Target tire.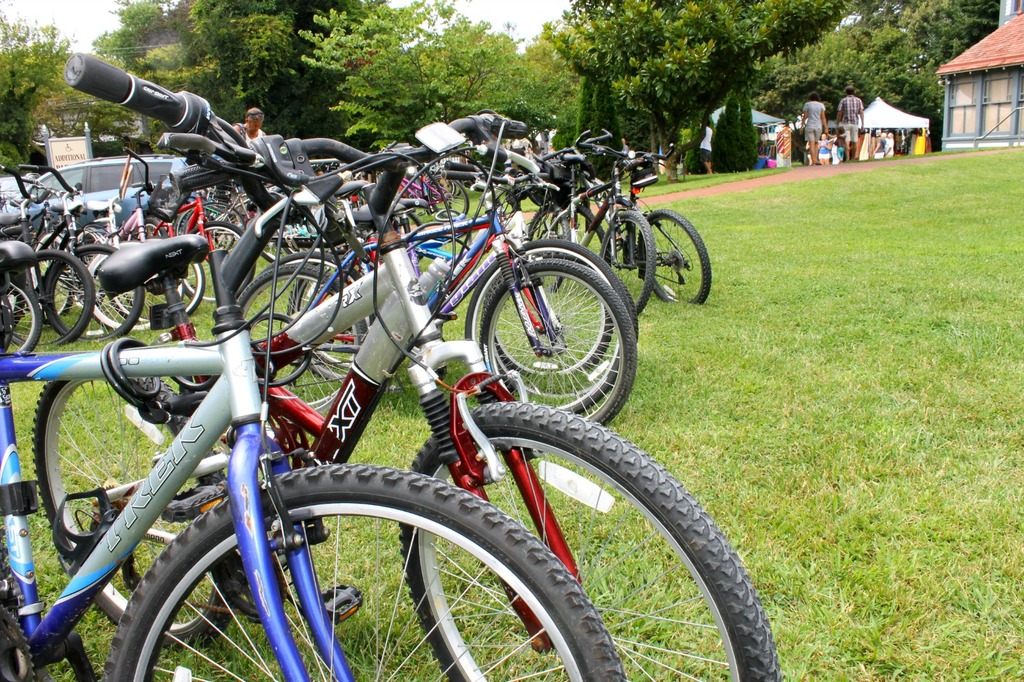
Target region: {"x1": 402, "y1": 401, "x2": 781, "y2": 681}.
